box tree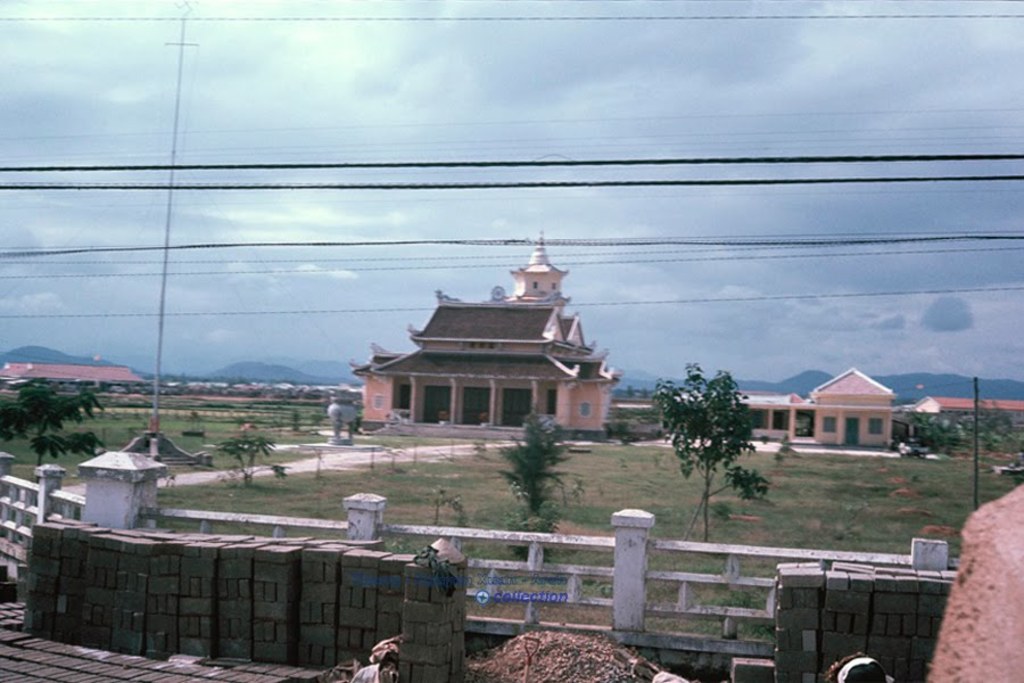
{"left": 494, "top": 419, "right": 570, "bottom": 512}
